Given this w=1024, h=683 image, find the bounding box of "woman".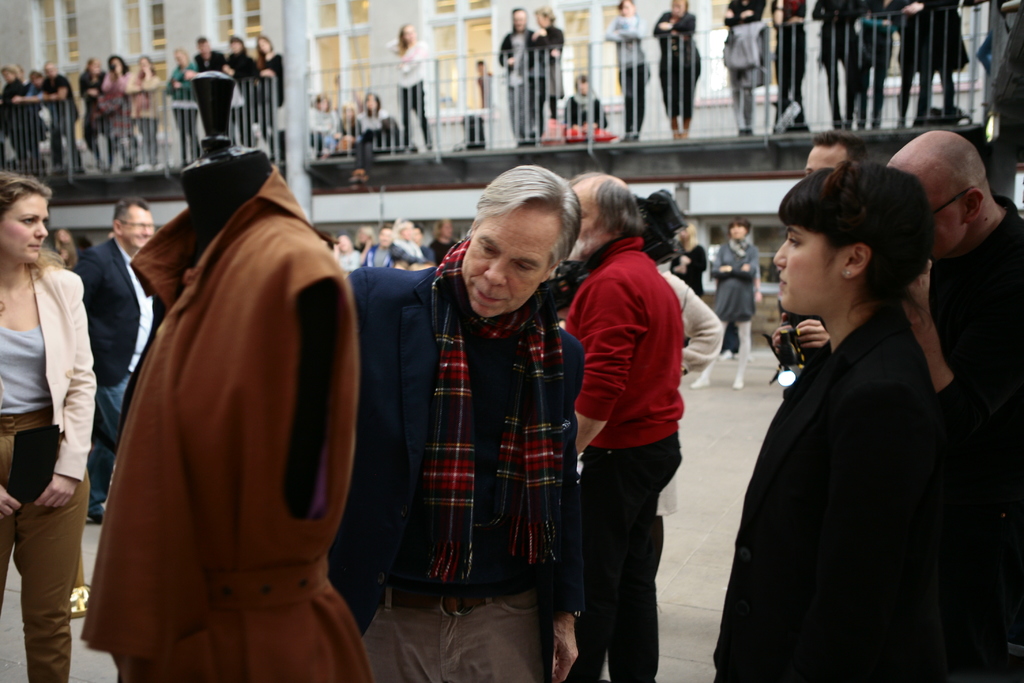
[1,67,28,168].
